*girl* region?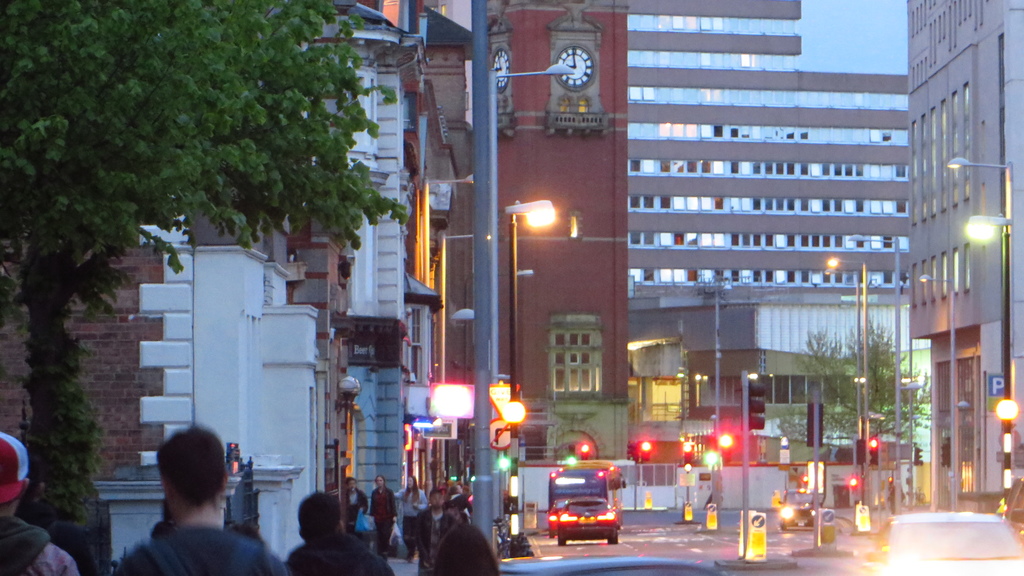
[436, 524, 497, 575]
